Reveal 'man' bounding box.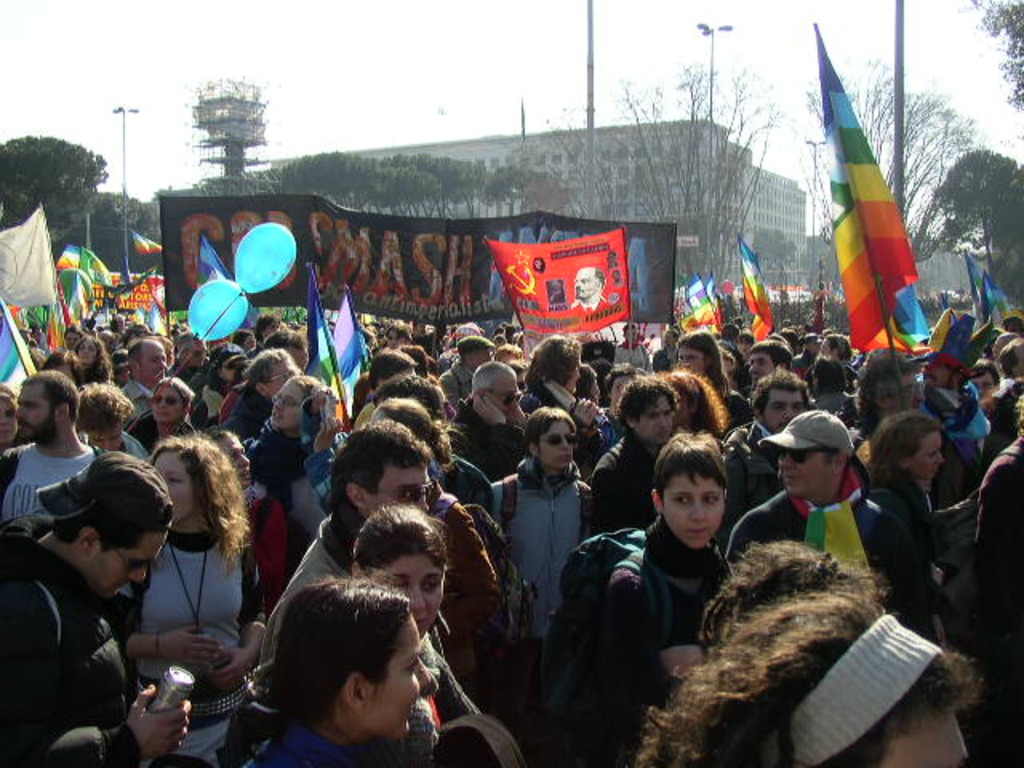
Revealed: Rect(958, 397, 1022, 611).
